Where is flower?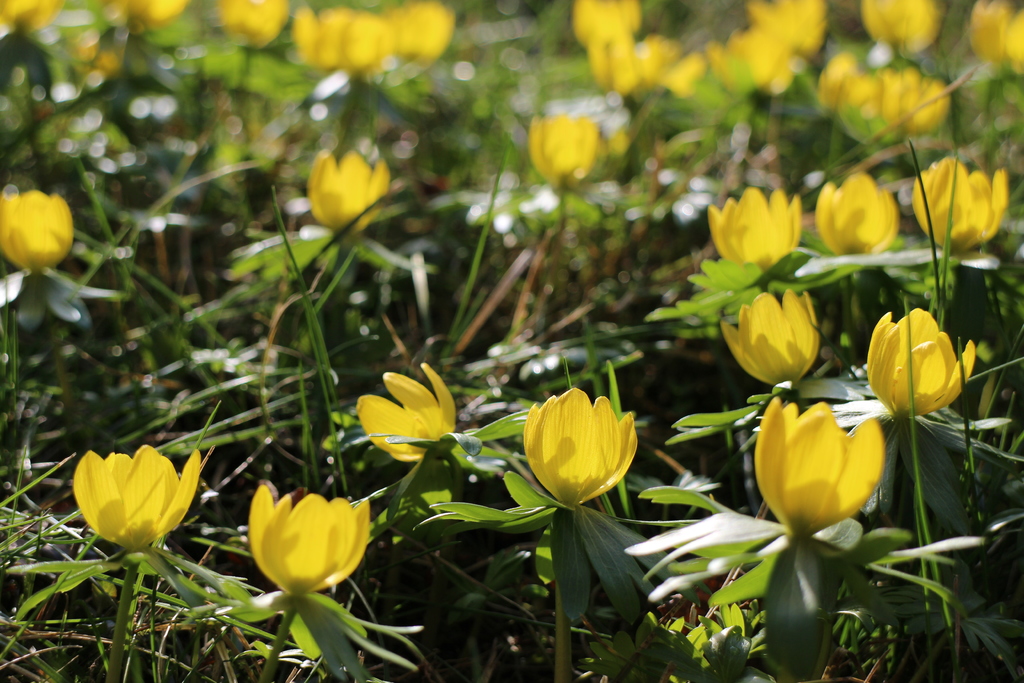
{"left": 751, "top": 391, "right": 884, "bottom": 543}.
